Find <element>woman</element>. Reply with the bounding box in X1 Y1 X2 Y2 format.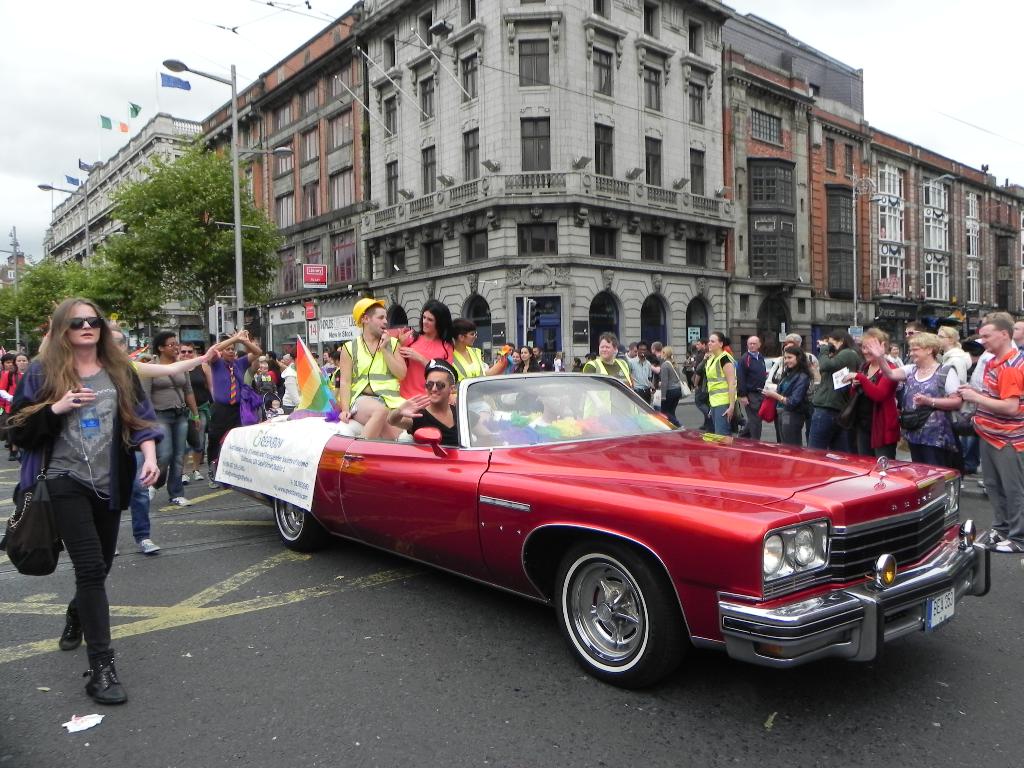
838 330 903 458.
